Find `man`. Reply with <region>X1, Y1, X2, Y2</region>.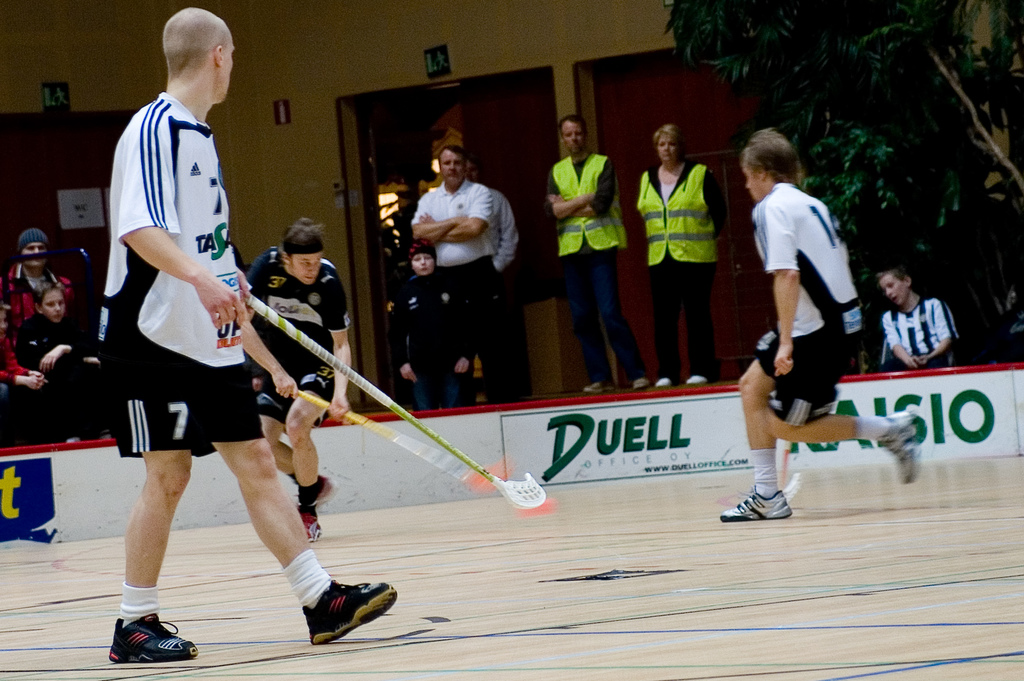
<region>736, 137, 913, 507</region>.
